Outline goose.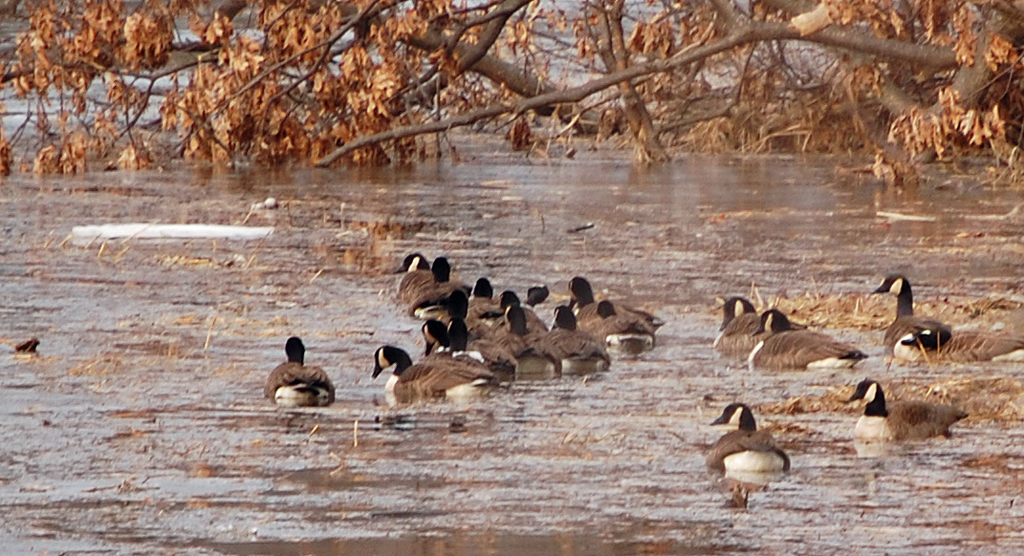
Outline: rect(706, 398, 785, 498).
